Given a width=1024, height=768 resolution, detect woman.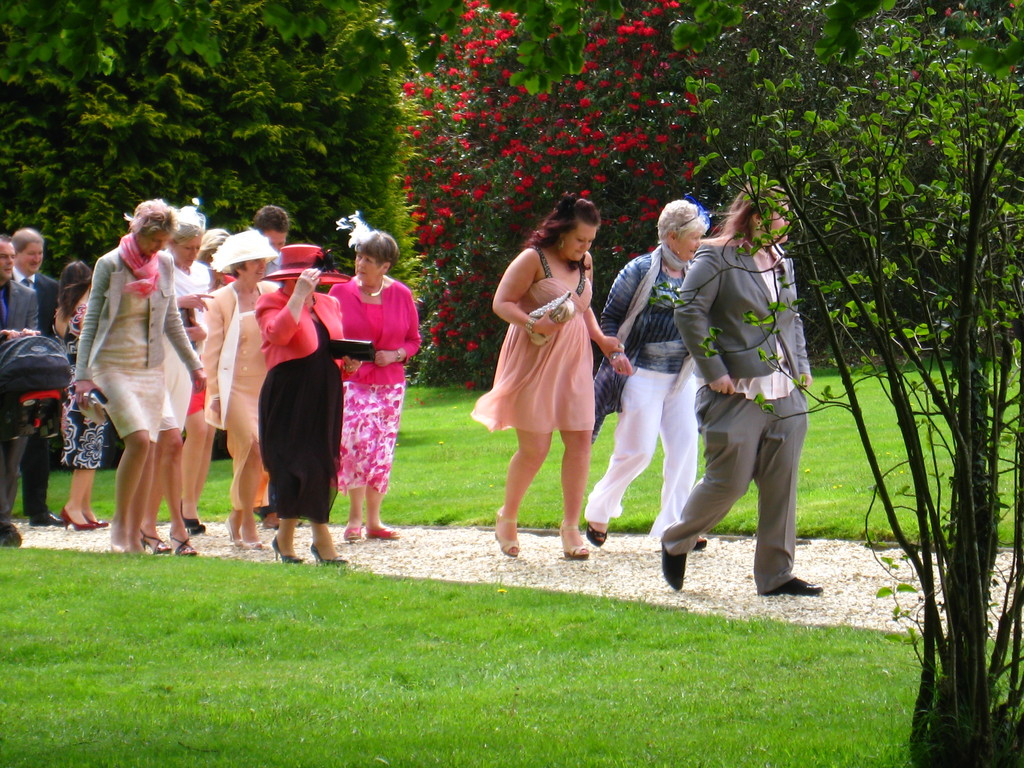
select_region(578, 198, 716, 549).
